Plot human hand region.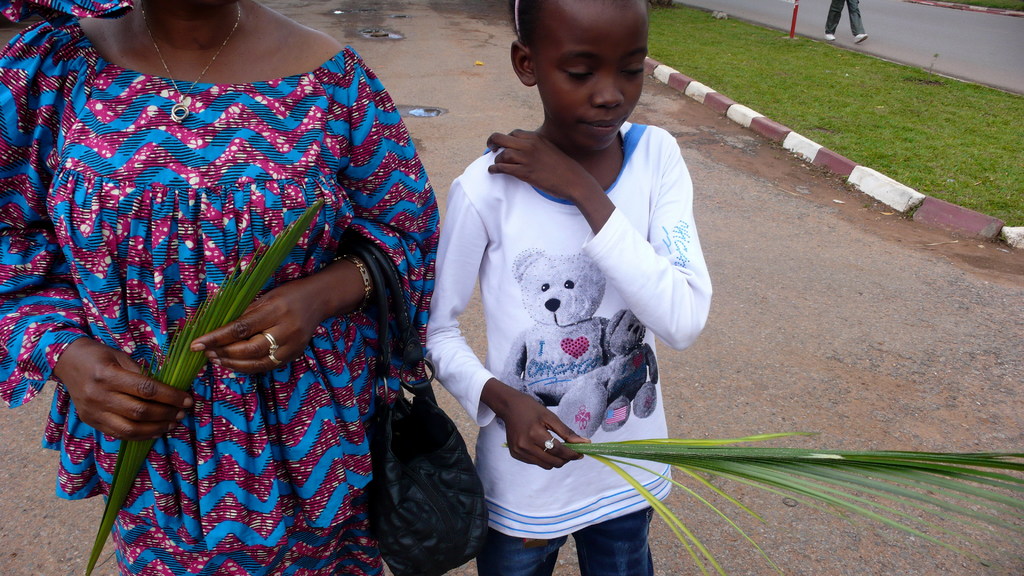
Plotted at Rect(186, 267, 345, 366).
